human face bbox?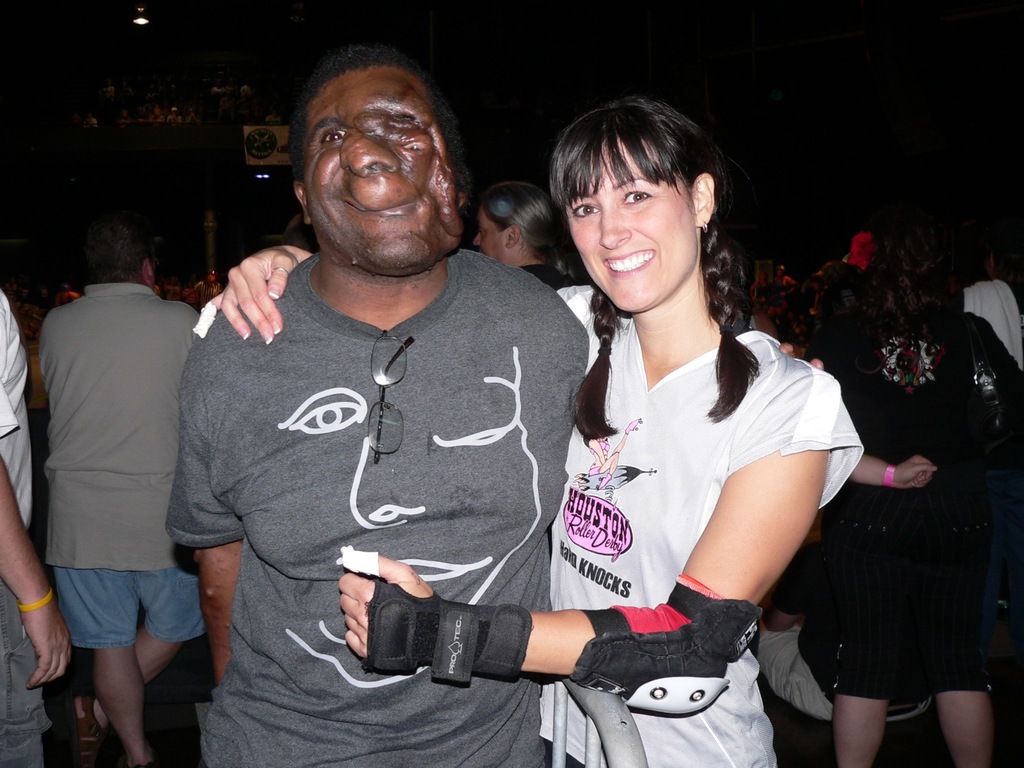
{"left": 301, "top": 70, "right": 454, "bottom": 273}
